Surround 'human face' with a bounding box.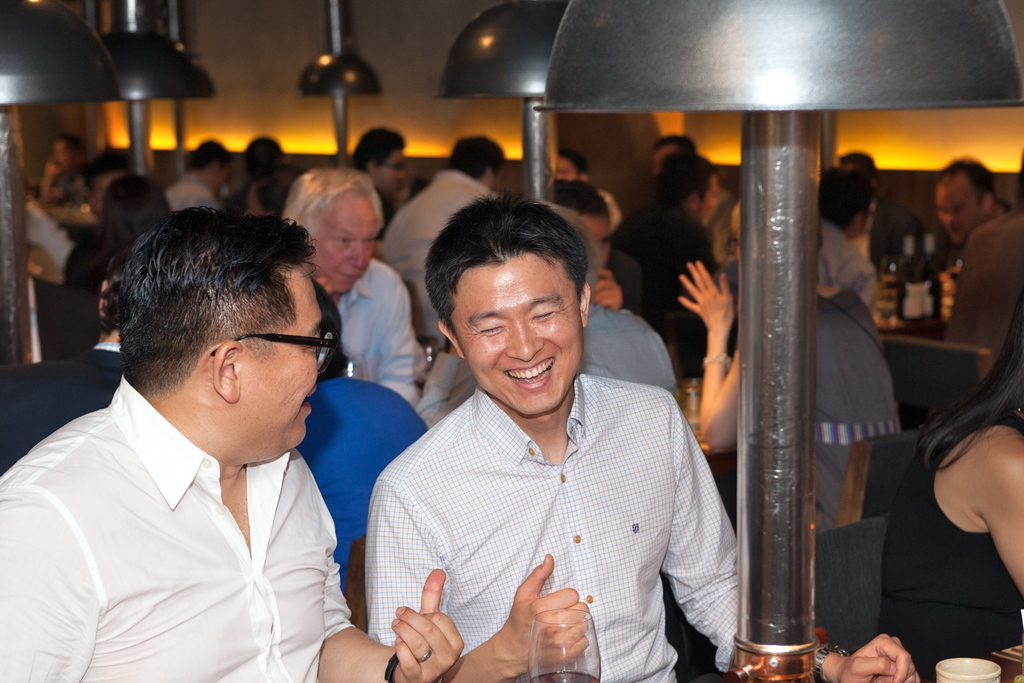
[314, 191, 380, 290].
